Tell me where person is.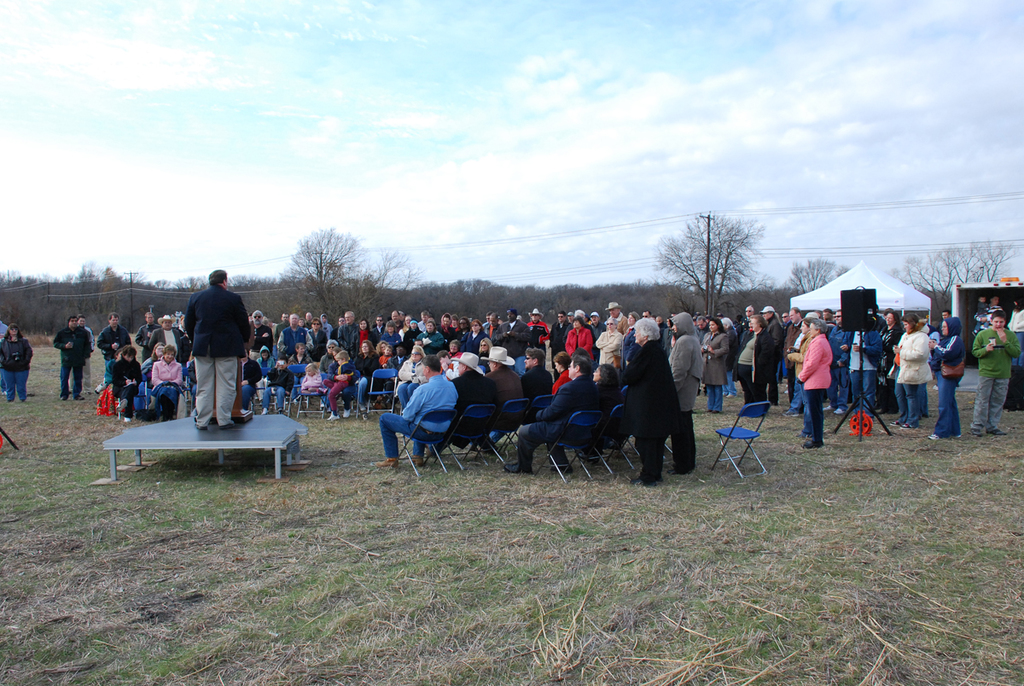
person is at [left=971, top=294, right=1004, bottom=337].
